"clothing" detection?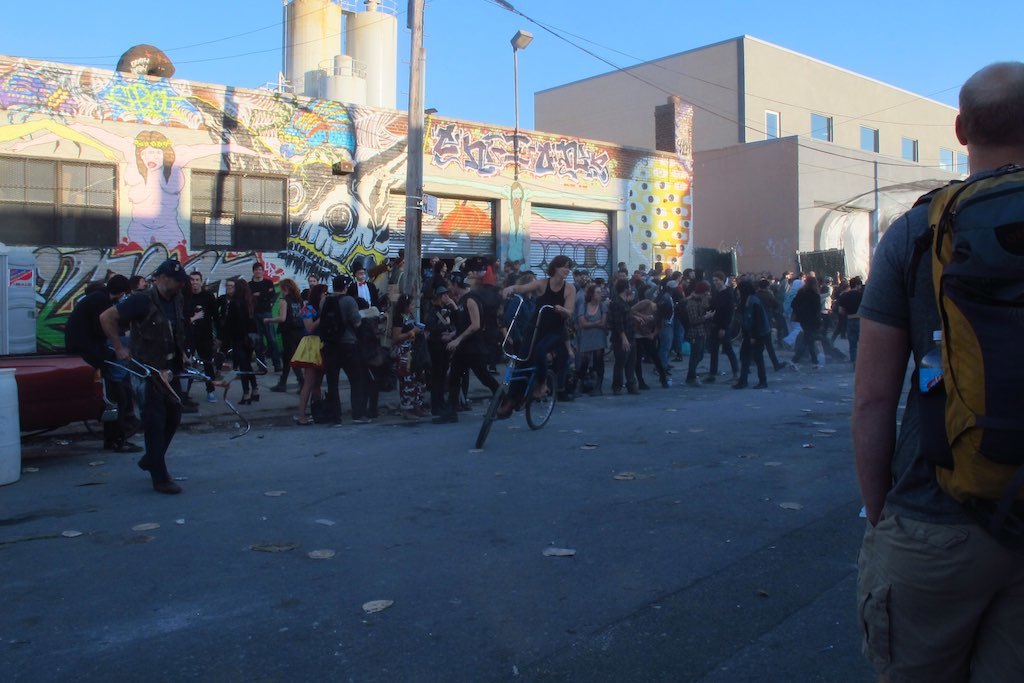
detection(644, 278, 656, 285)
